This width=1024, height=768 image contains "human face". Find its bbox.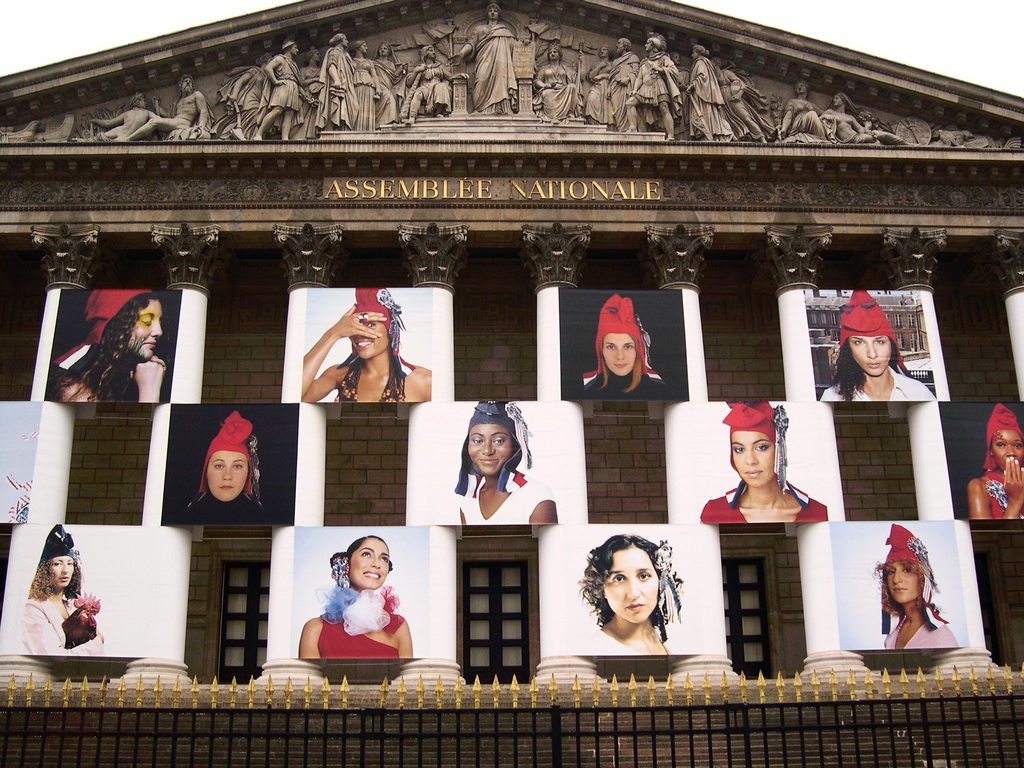
<bbox>289, 43, 300, 54</bbox>.
